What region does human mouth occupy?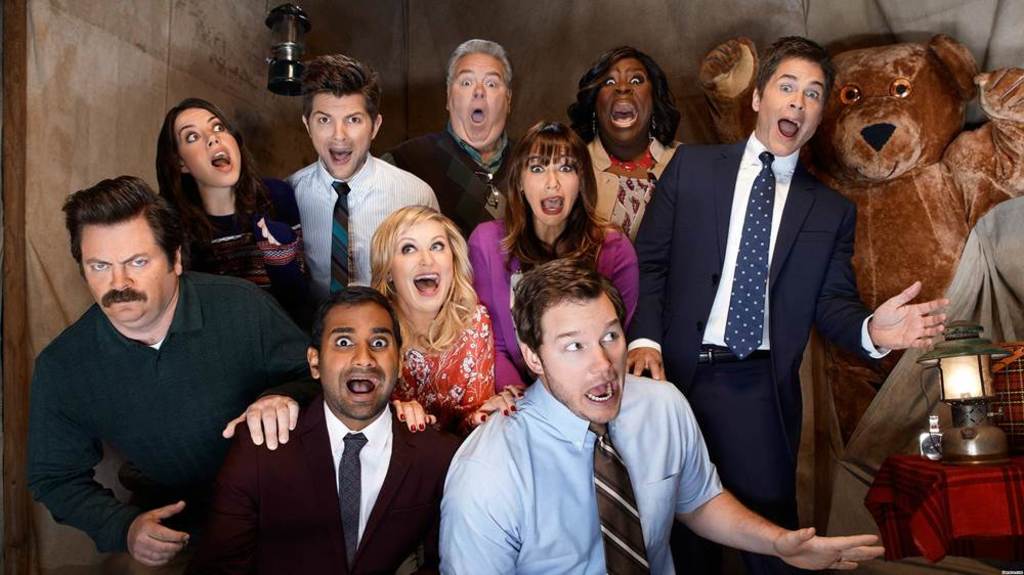
bbox(774, 114, 801, 143).
